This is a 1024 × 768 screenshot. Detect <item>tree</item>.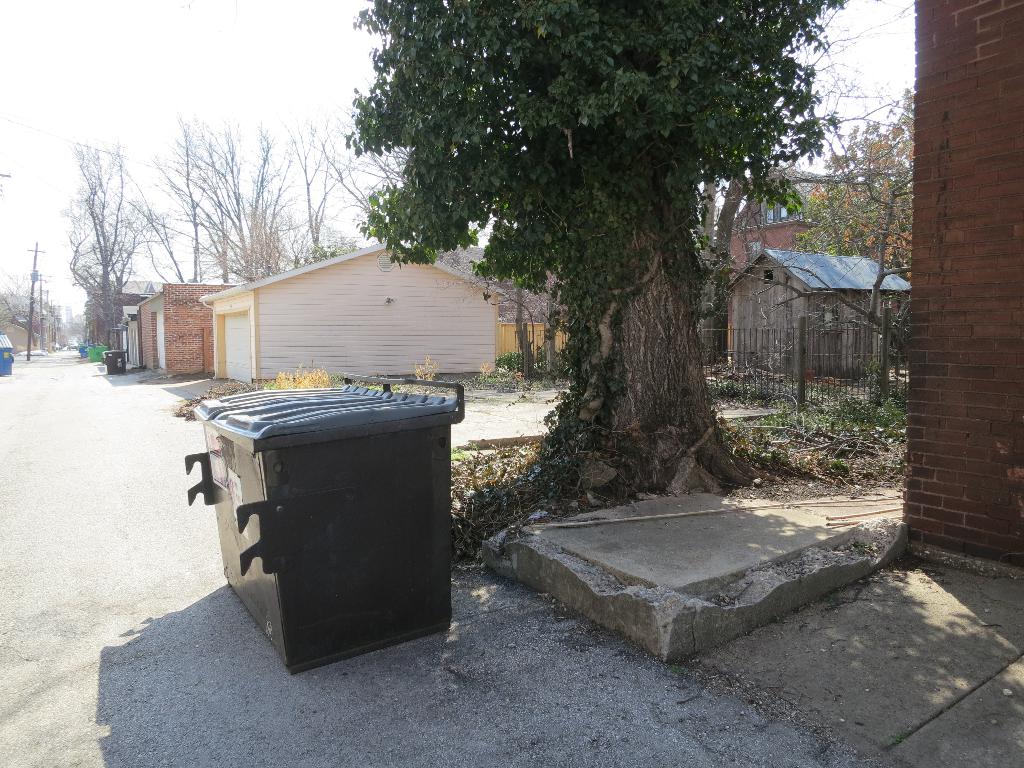
pyautogui.locateOnScreen(296, 109, 342, 246).
